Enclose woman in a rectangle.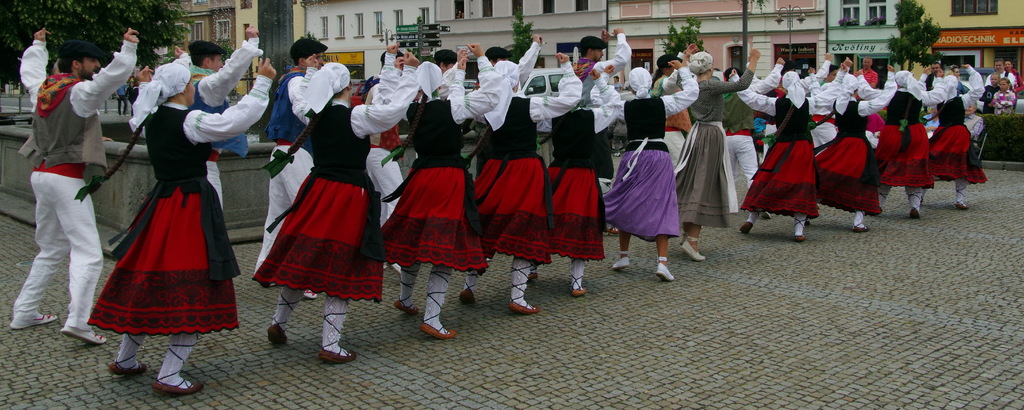
box(599, 58, 698, 279).
